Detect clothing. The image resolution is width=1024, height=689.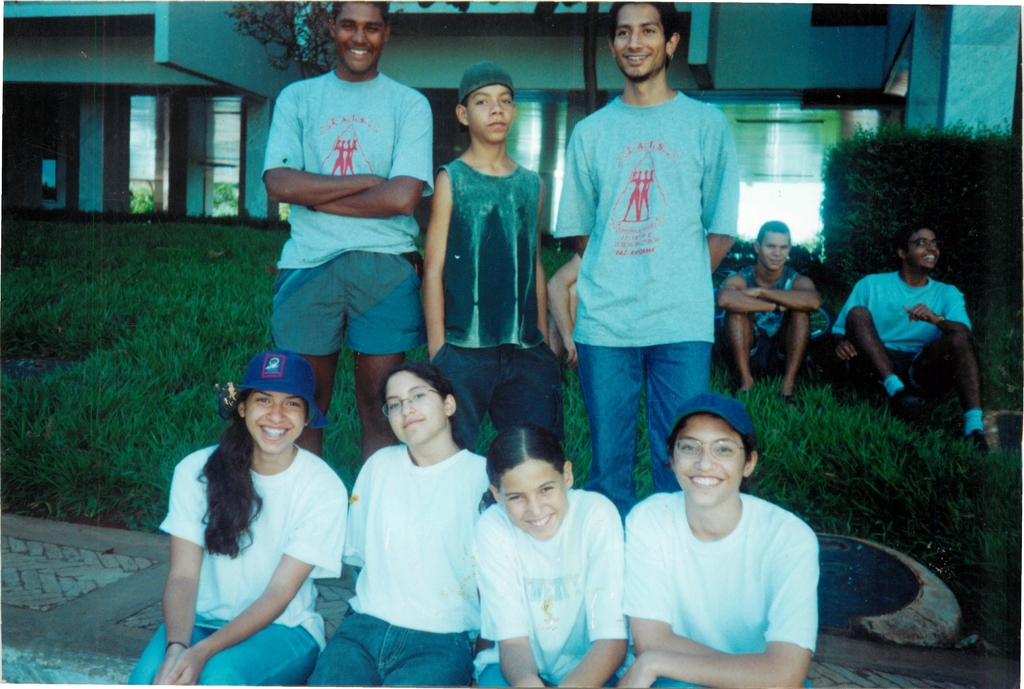
618:487:820:688.
